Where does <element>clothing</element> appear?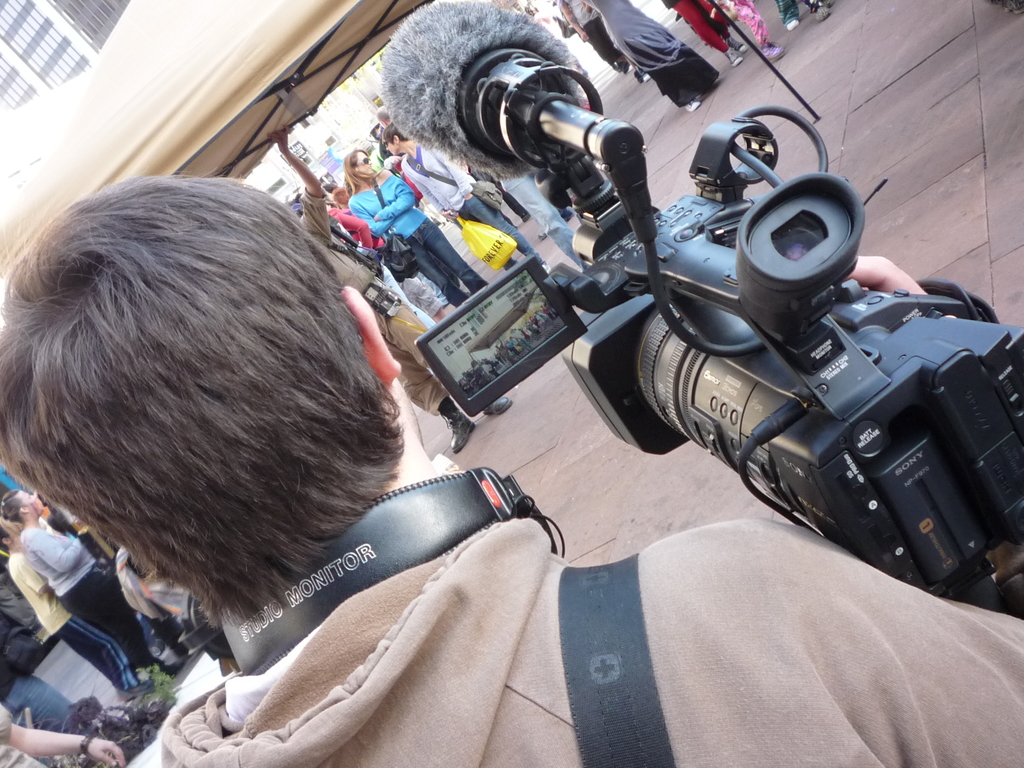
Appears at [0,614,76,732].
